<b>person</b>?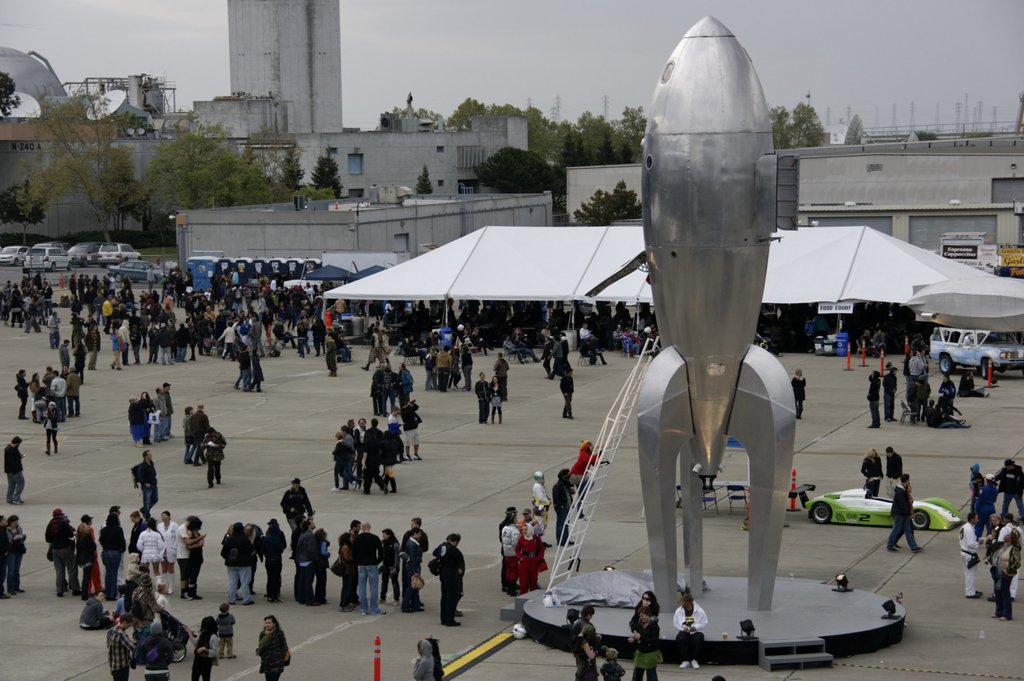
bbox(182, 618, 217, 680)
